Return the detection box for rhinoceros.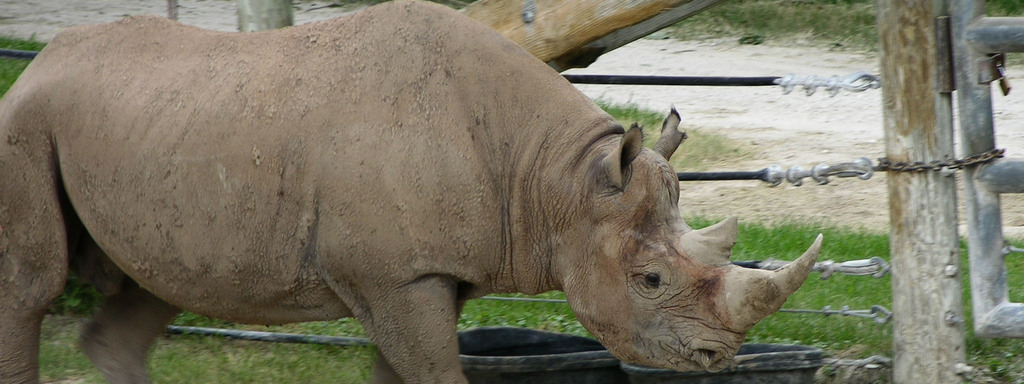
0,0,824,383.
